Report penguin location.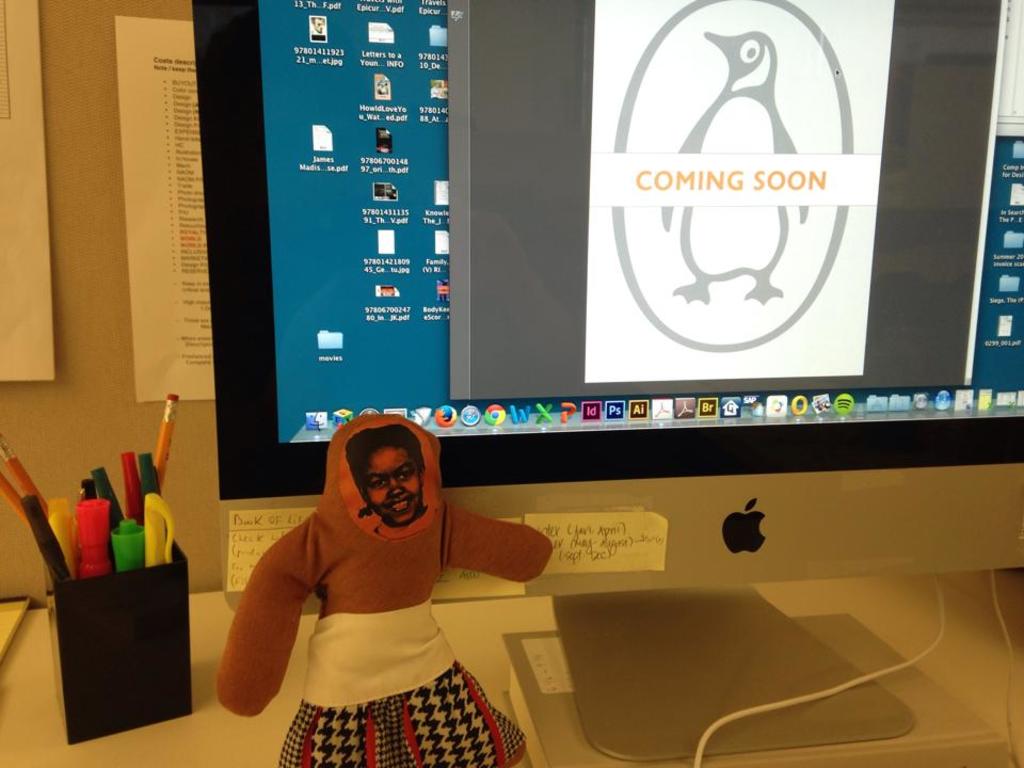
Report: <bbox>672, 31, 811, 305</bbox>.
